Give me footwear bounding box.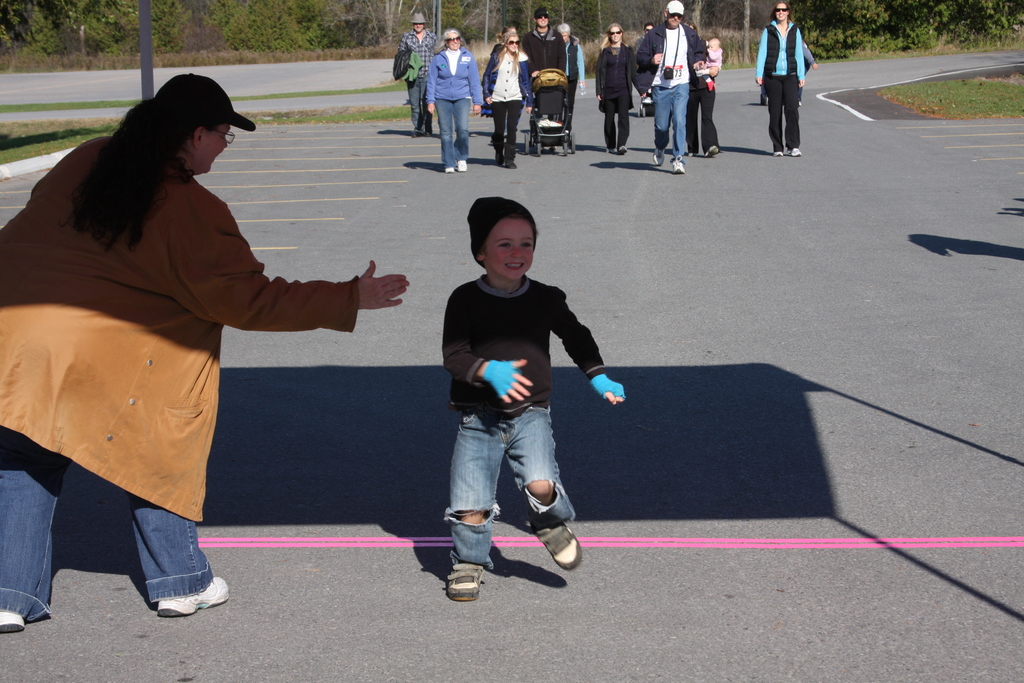
(x1=156, y1=577, x2=228, y2=617).
